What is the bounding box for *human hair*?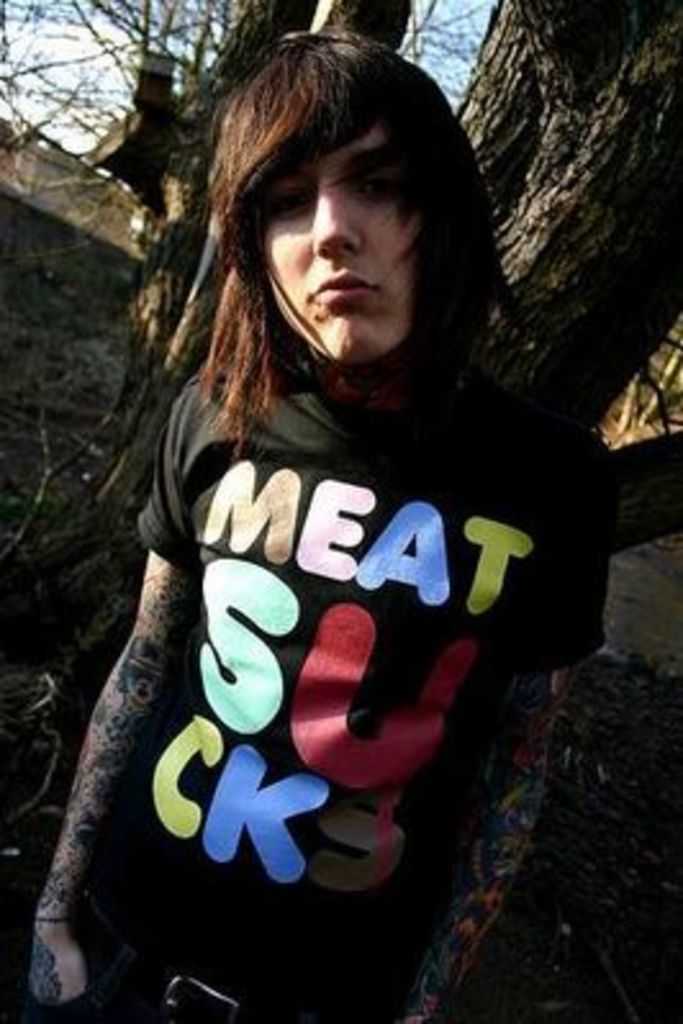
<region>162, 23, 488, 429</region>.
